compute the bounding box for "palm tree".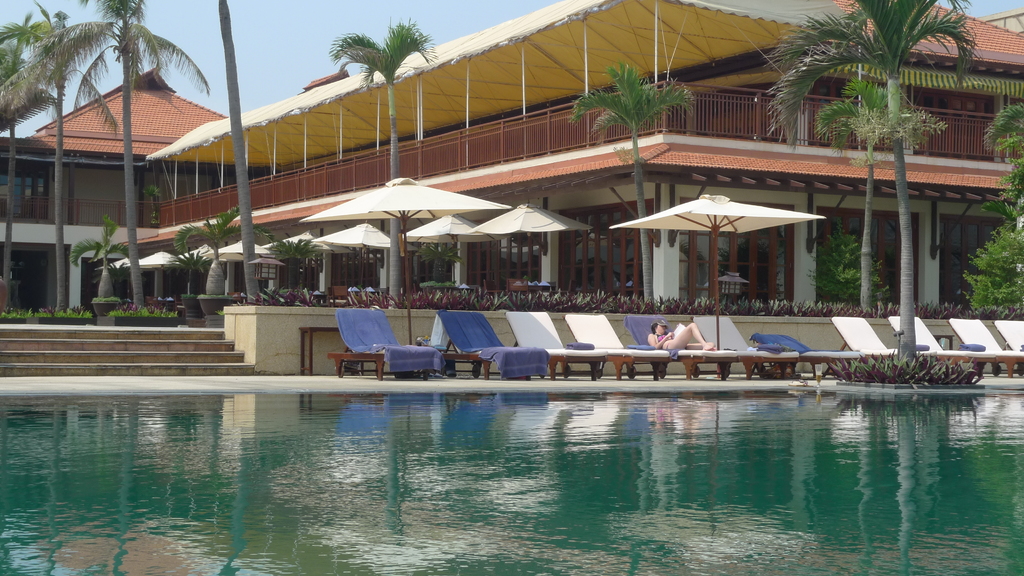
[x1=261, y1=230, x2=328, y2=297].
